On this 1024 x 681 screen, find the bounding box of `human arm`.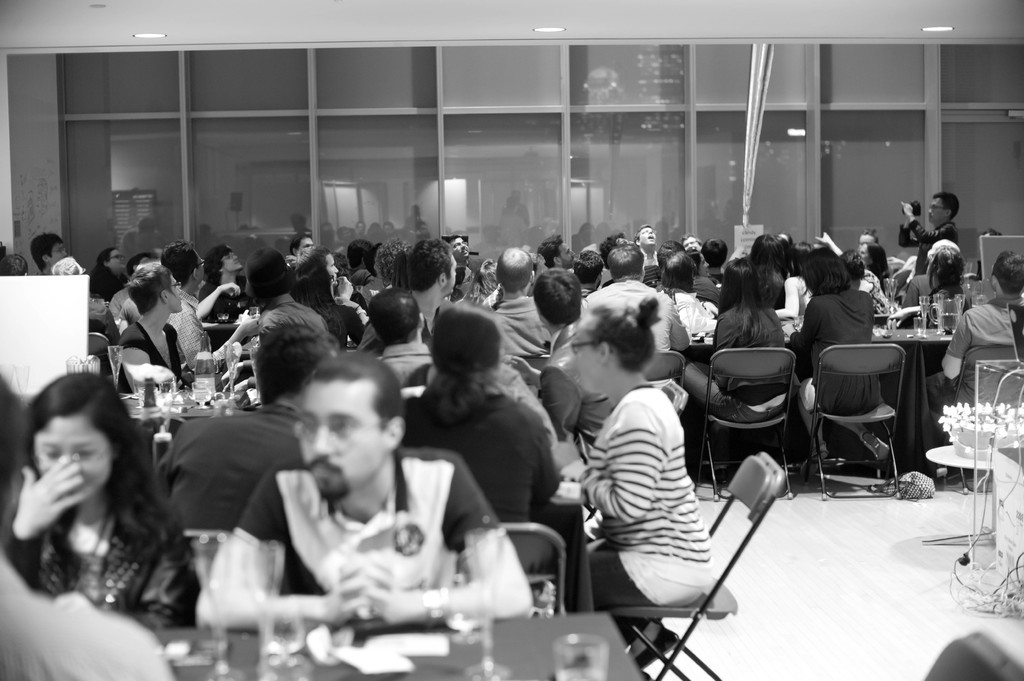
Bounding box: [199, 281, 239, 316].
